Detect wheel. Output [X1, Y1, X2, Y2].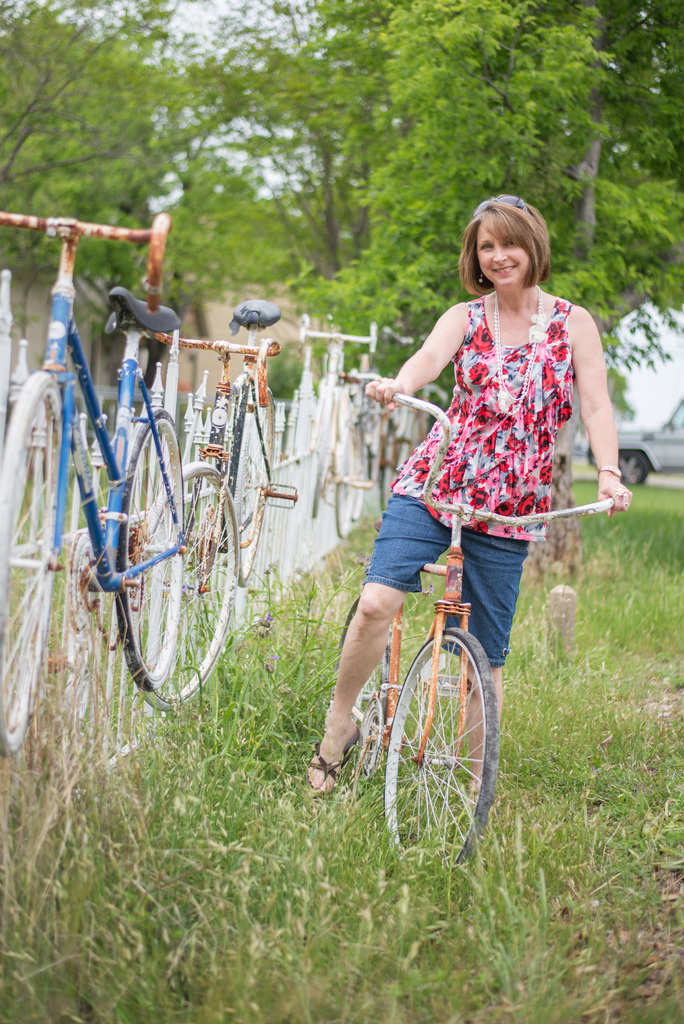
[616, 453, 649, 483].
